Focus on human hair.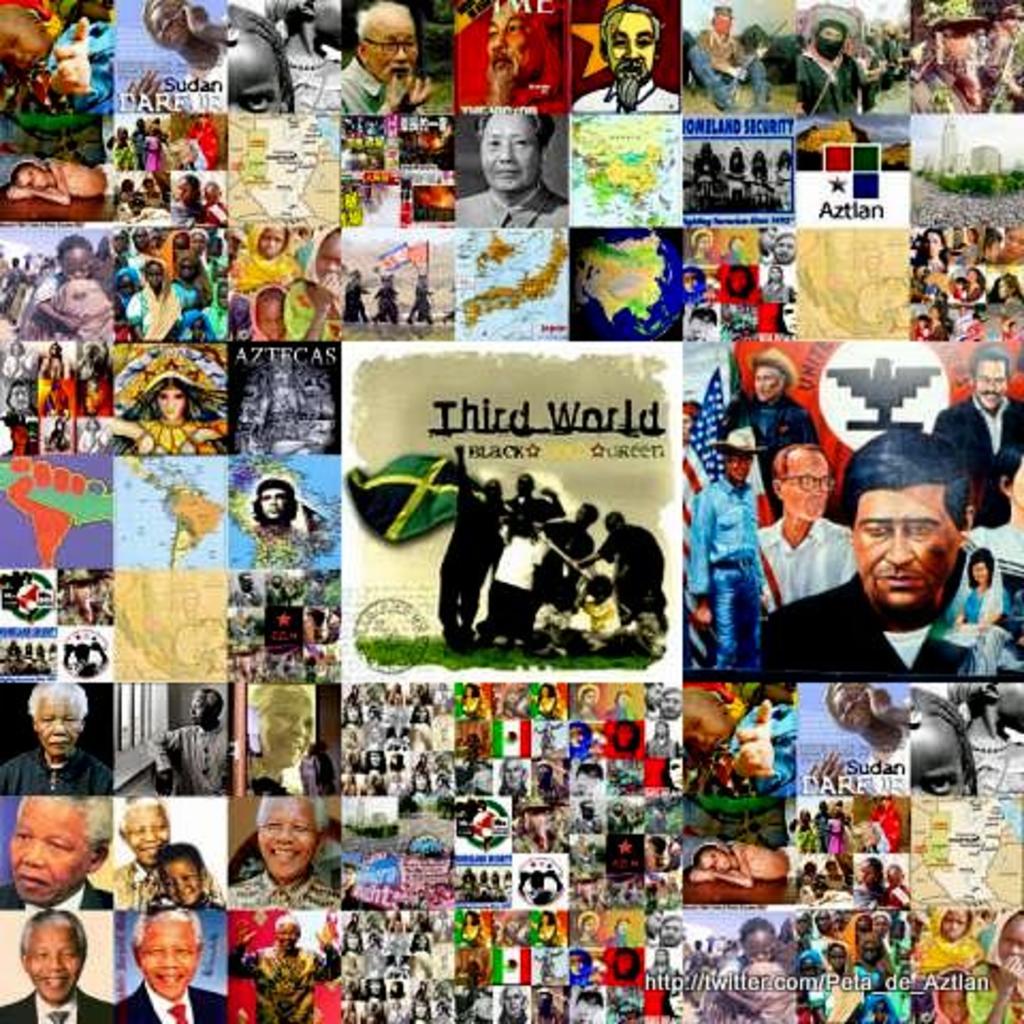
Focused at 774,442,834,482.
